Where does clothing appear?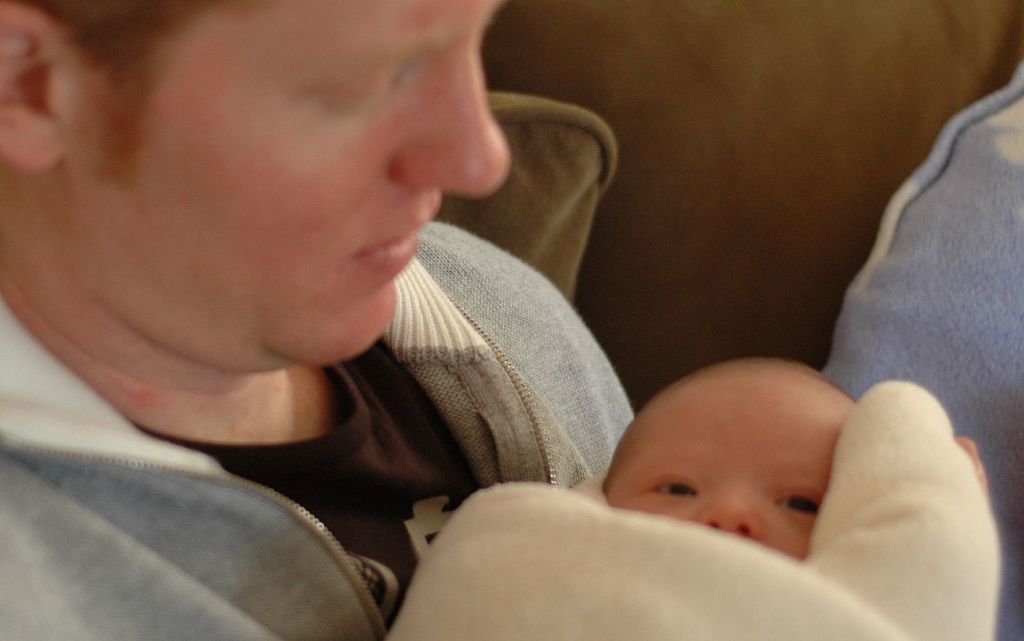
Appears at box(0, 271, 637, 640).
